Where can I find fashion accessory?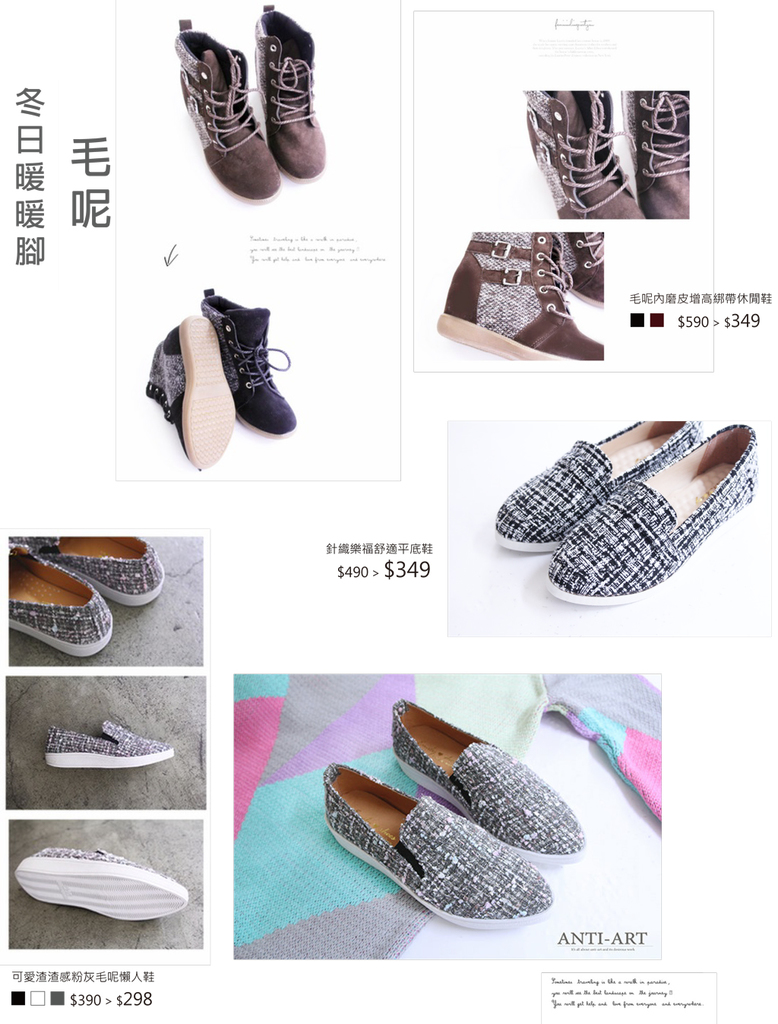
You can find it at 145 313 235 471.
